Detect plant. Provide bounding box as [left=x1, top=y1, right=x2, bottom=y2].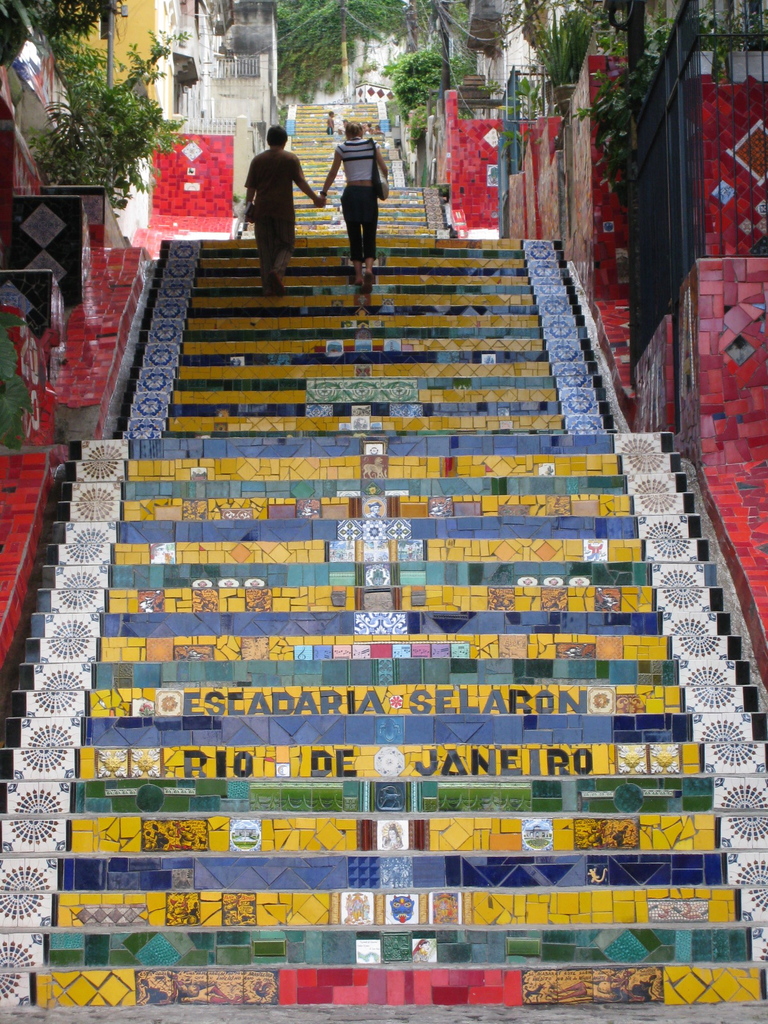
[left=499, top=73, right=553, bottom=127].
